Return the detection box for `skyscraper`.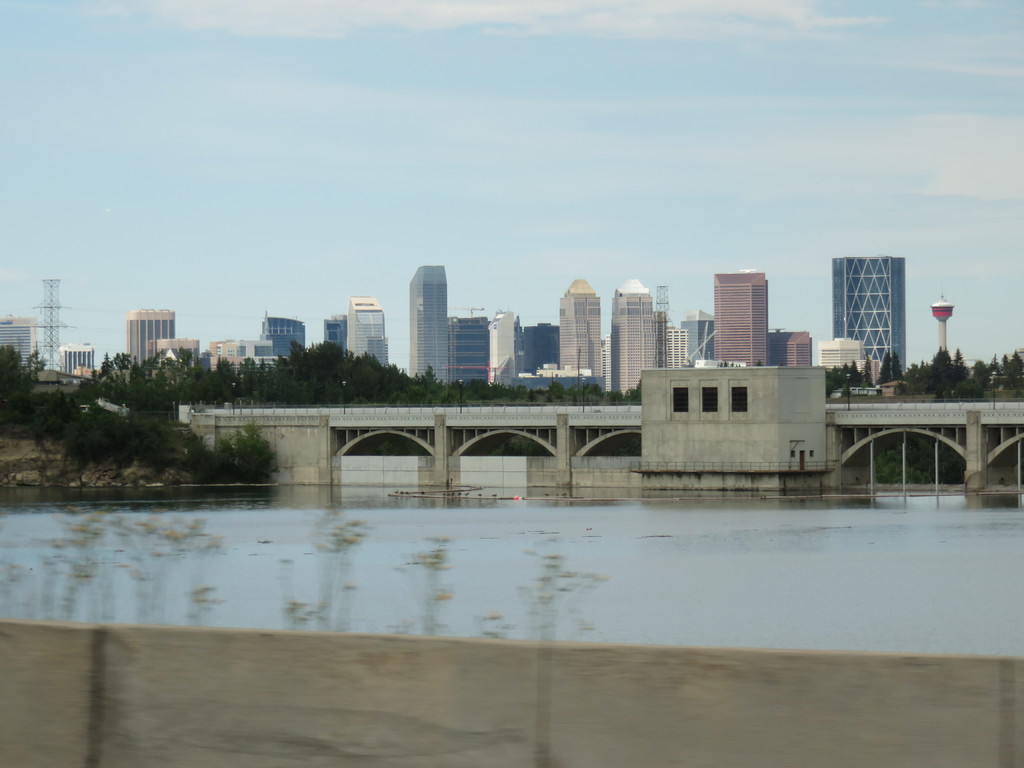
(x1=403, y1=262, x2=458, y2=389).
